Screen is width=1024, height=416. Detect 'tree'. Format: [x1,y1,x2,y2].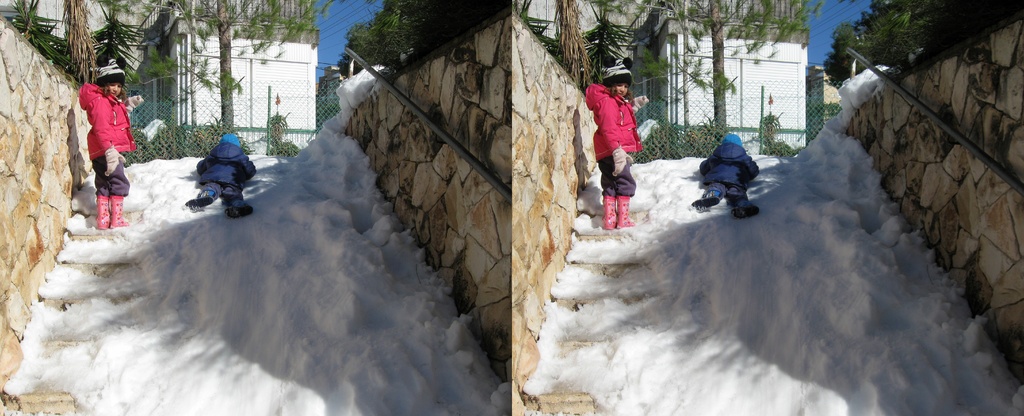
[525,0,797,165].
